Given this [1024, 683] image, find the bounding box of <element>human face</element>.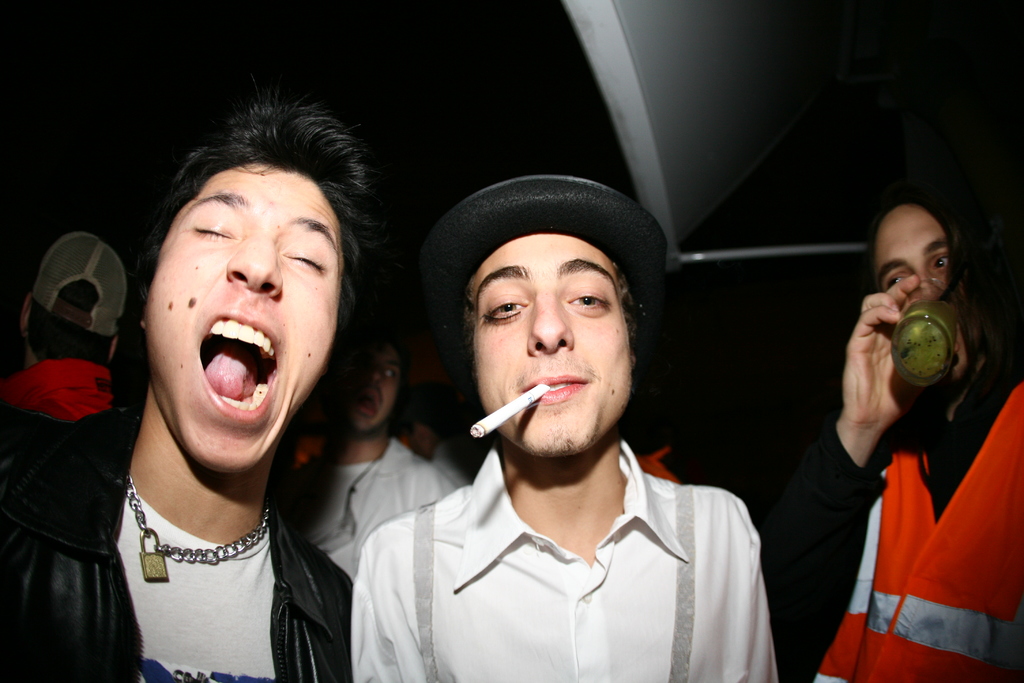
<region>472, 238, 623, 459</region>.
